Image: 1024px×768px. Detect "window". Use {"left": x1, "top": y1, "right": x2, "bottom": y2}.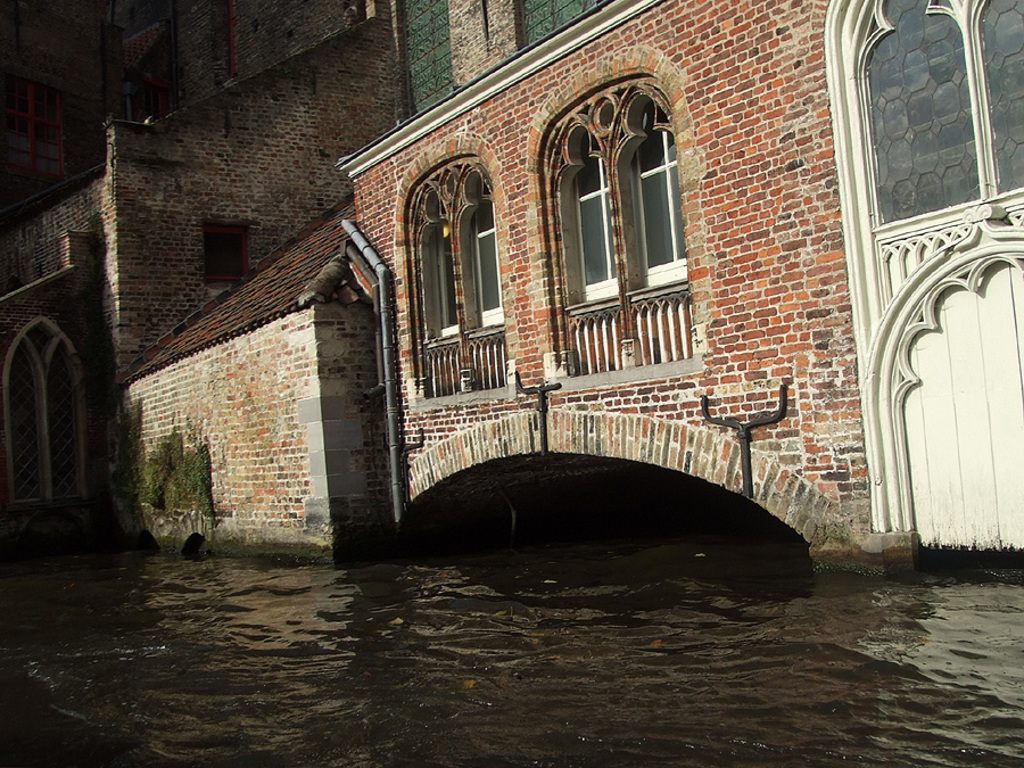
{"left": 554, "top": 154, "right": 627, "bottom": 313}.
